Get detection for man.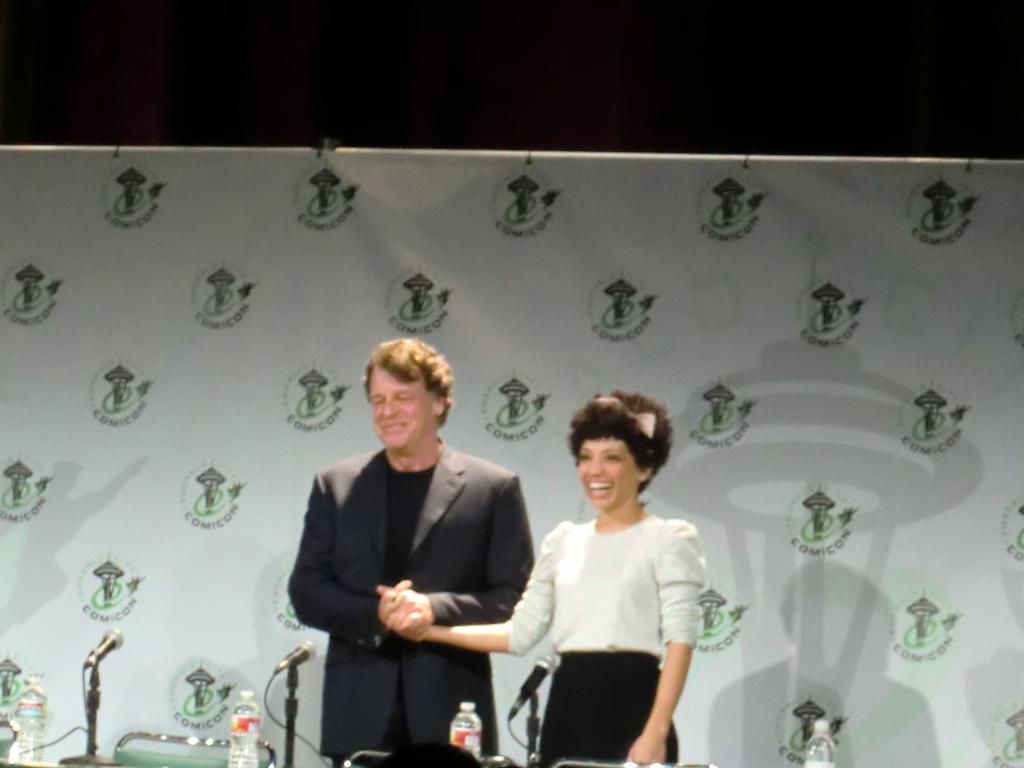
Detection: (left=284, top=337, right=538, bottom=752).
